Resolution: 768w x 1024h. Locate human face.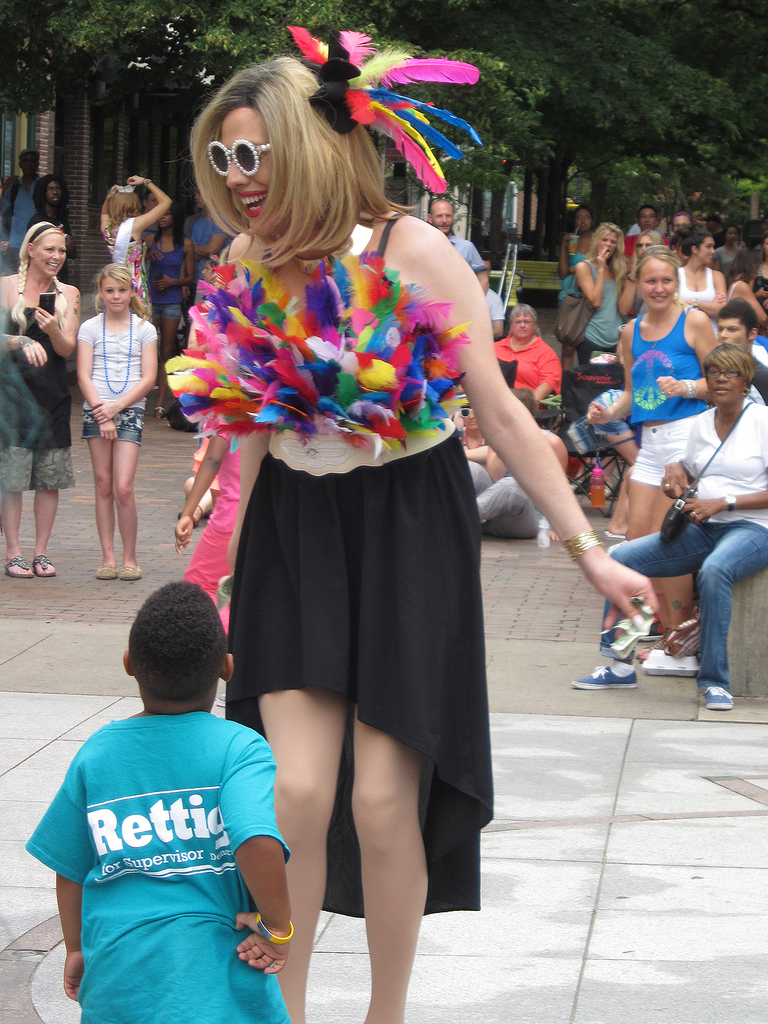
box(642, 260, 672, 310).
